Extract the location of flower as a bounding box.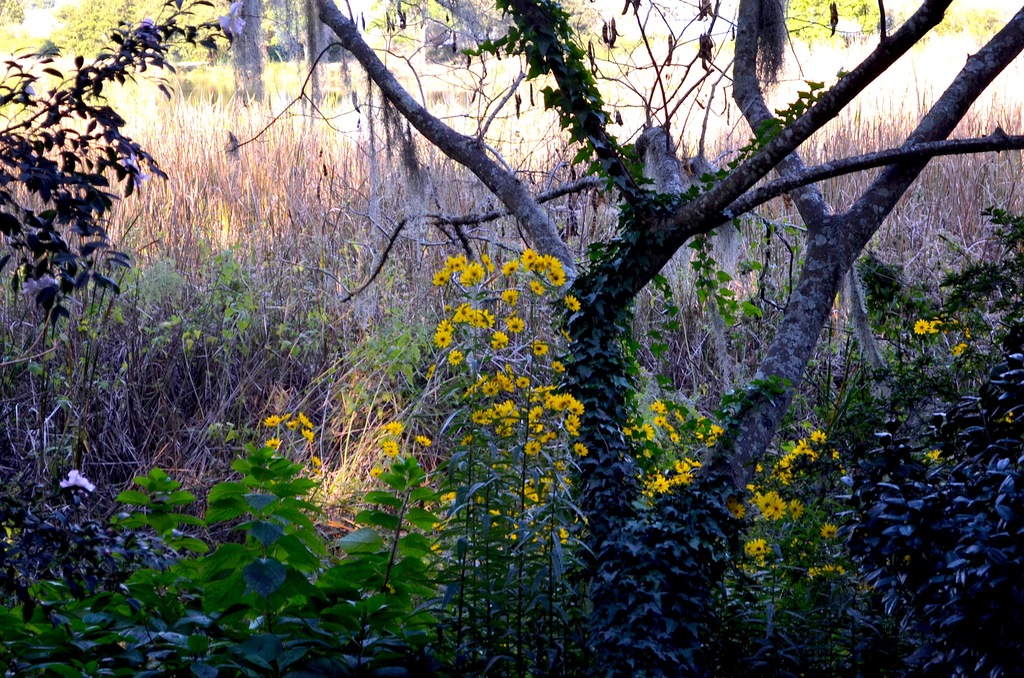
region(431, 271, 451, 286).
